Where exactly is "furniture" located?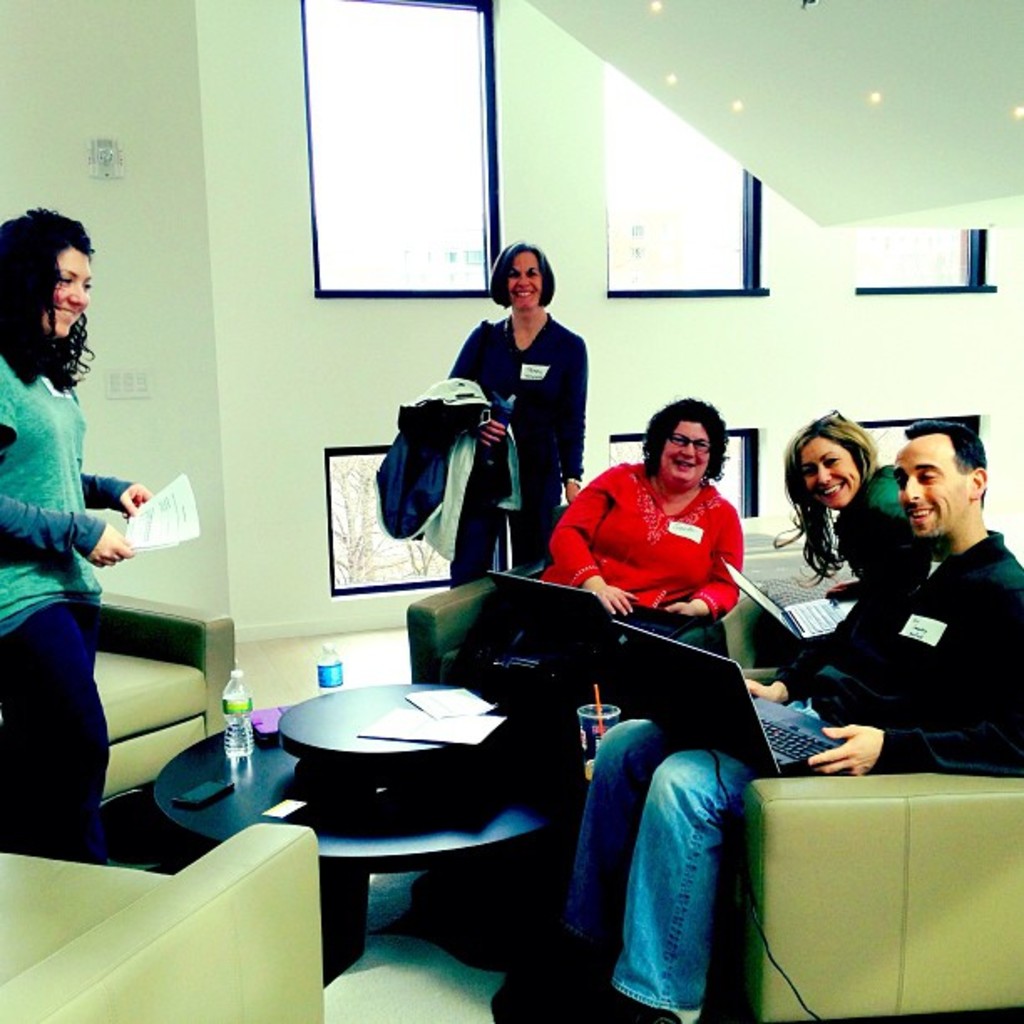
Its bounding box is BBox(90, 589, 234, 806).
